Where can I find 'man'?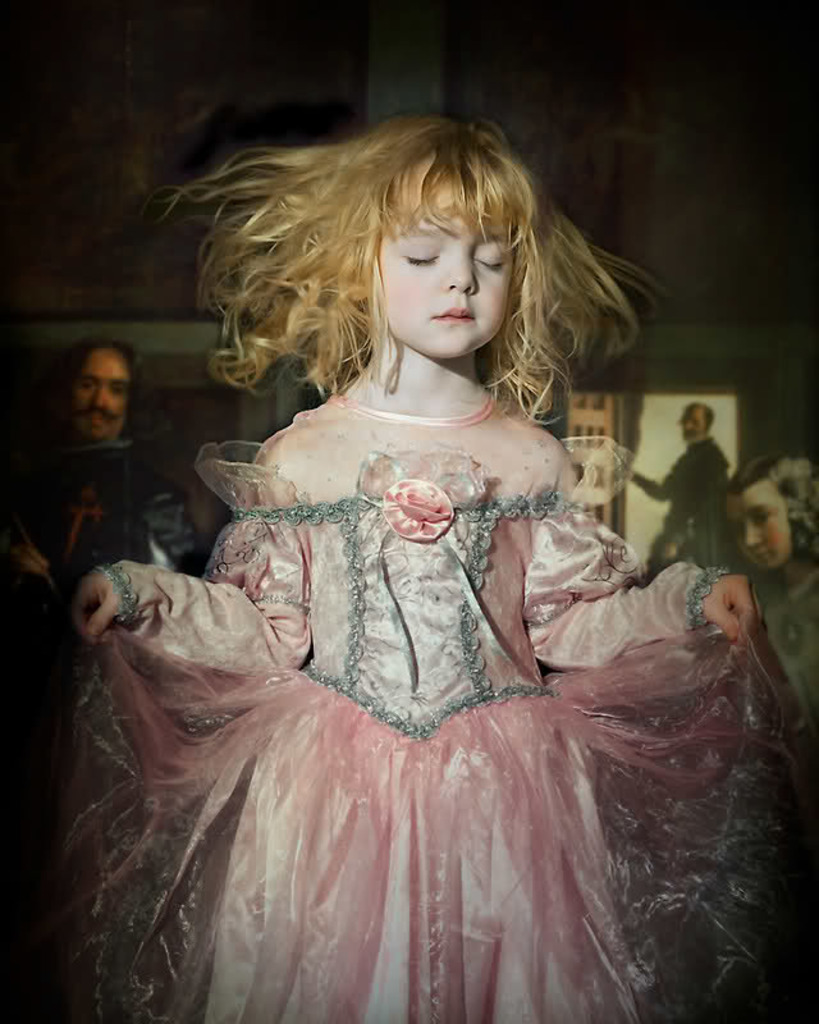
You can find it at <box>626,401,731,568</box>.
